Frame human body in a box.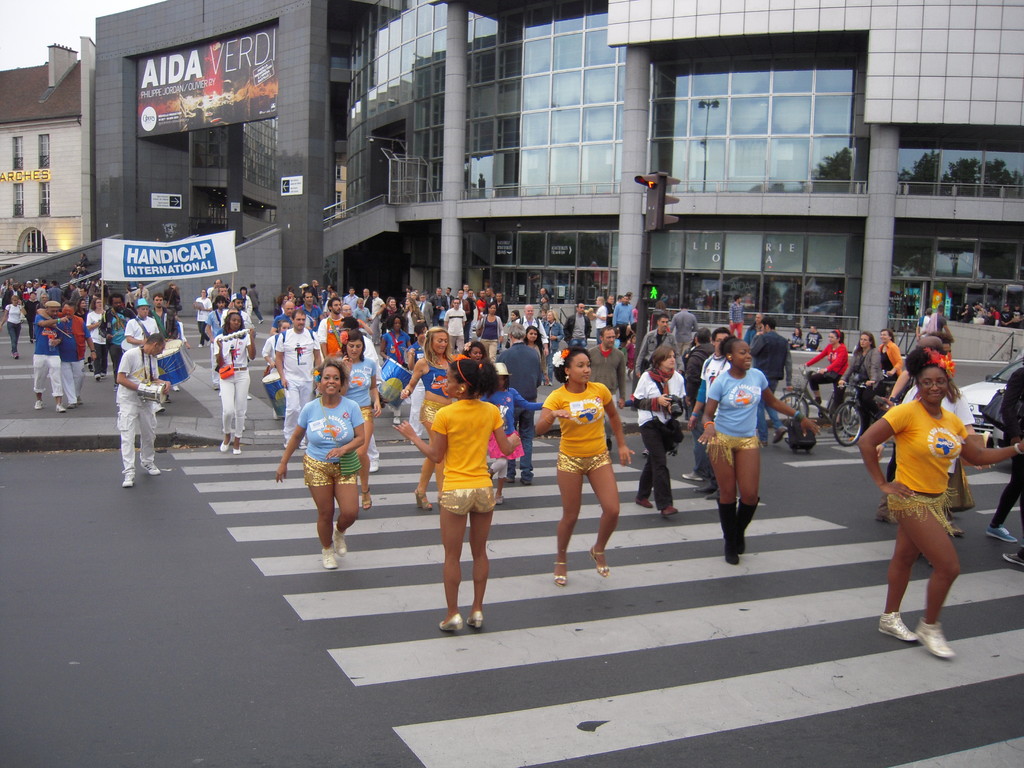
<region>876, 388, 979, 572</region>.
